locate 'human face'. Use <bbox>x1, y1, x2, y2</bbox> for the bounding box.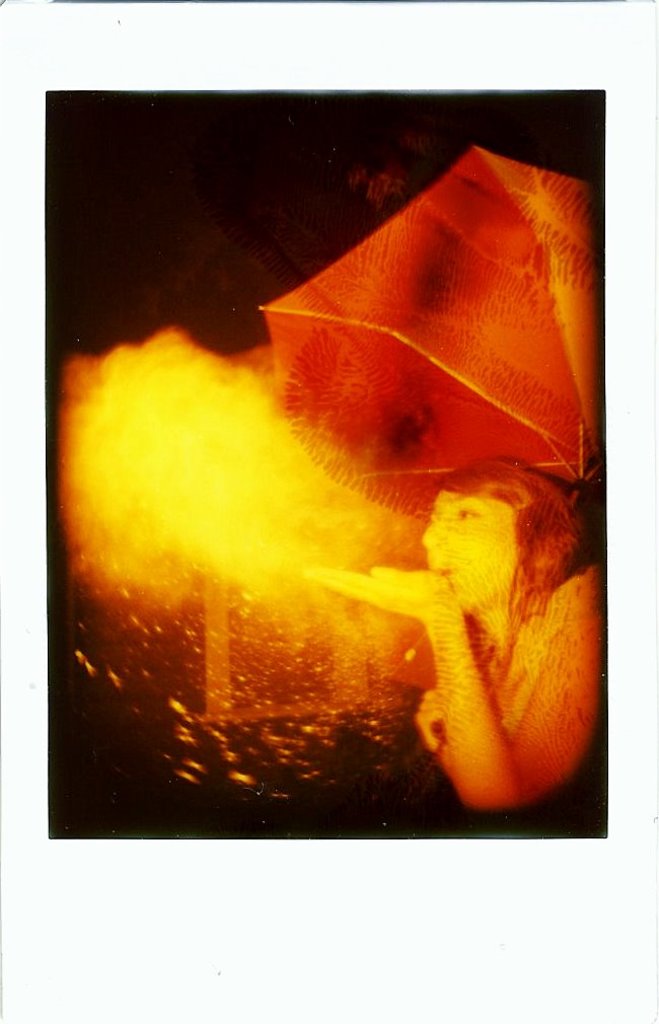
<bbox>419, 491, 530, 611</bbox>.
